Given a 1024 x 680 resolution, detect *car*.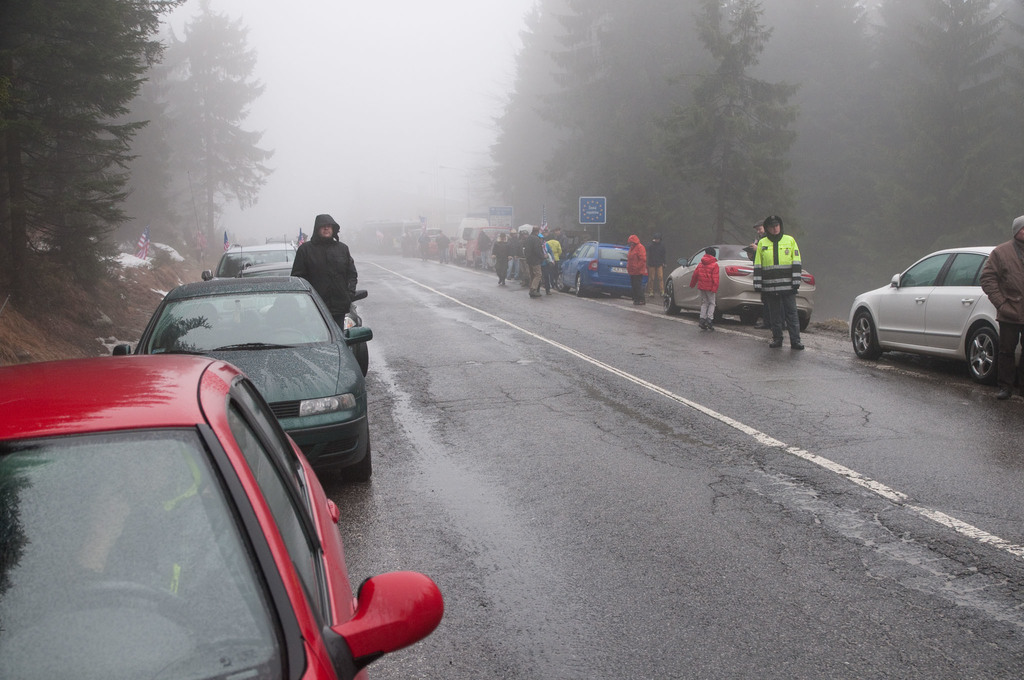
<bbox>548, 229, 595, 257</bbox>.
